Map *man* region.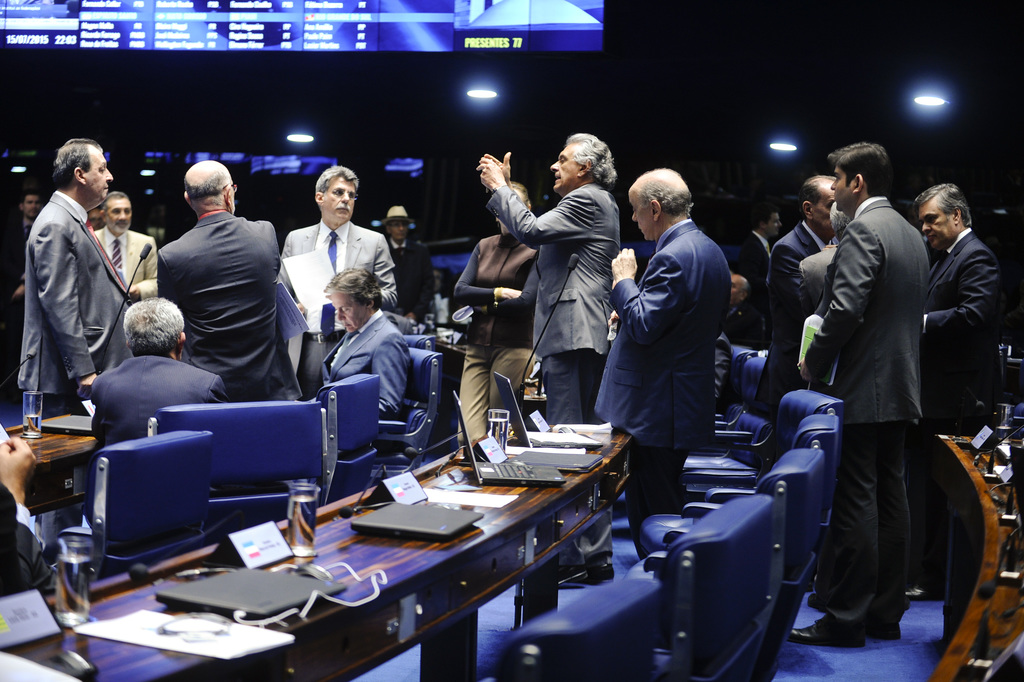
Mapped to crop(908, 181, 1003, 601).
